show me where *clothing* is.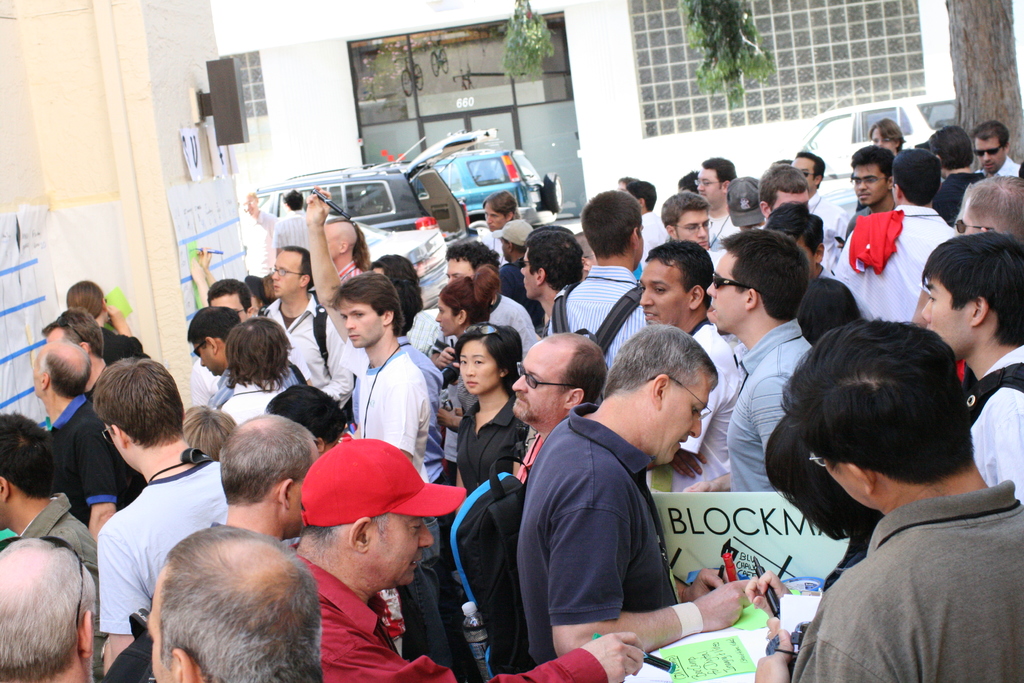
*clothing* is at 649, 316, 741, 490.
